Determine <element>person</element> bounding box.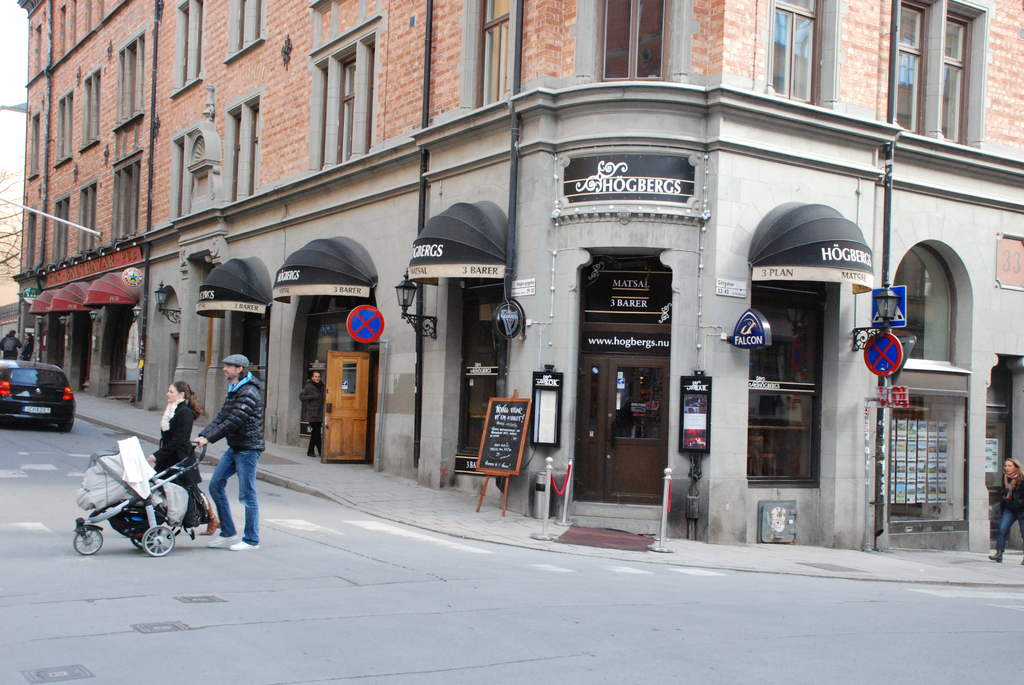
Determined: x1=153 y1=381 x2=220 y2=540.
